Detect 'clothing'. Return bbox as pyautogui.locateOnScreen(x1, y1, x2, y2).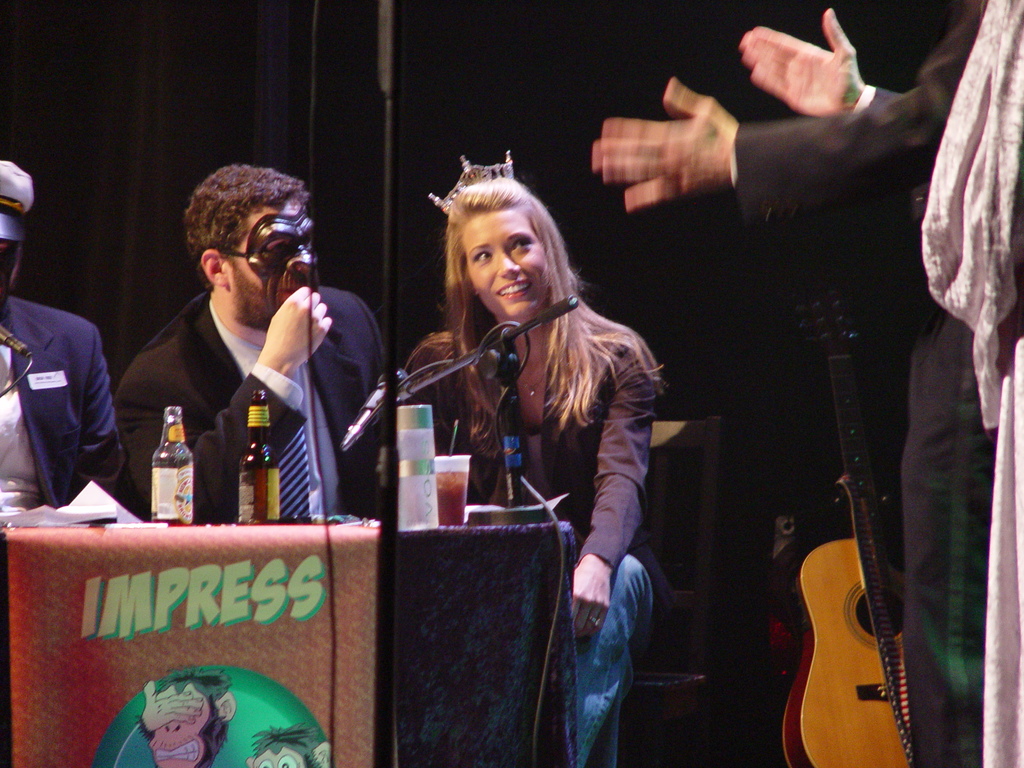
pyautogui.locateOnScreen(14, 259, 132, 534).
